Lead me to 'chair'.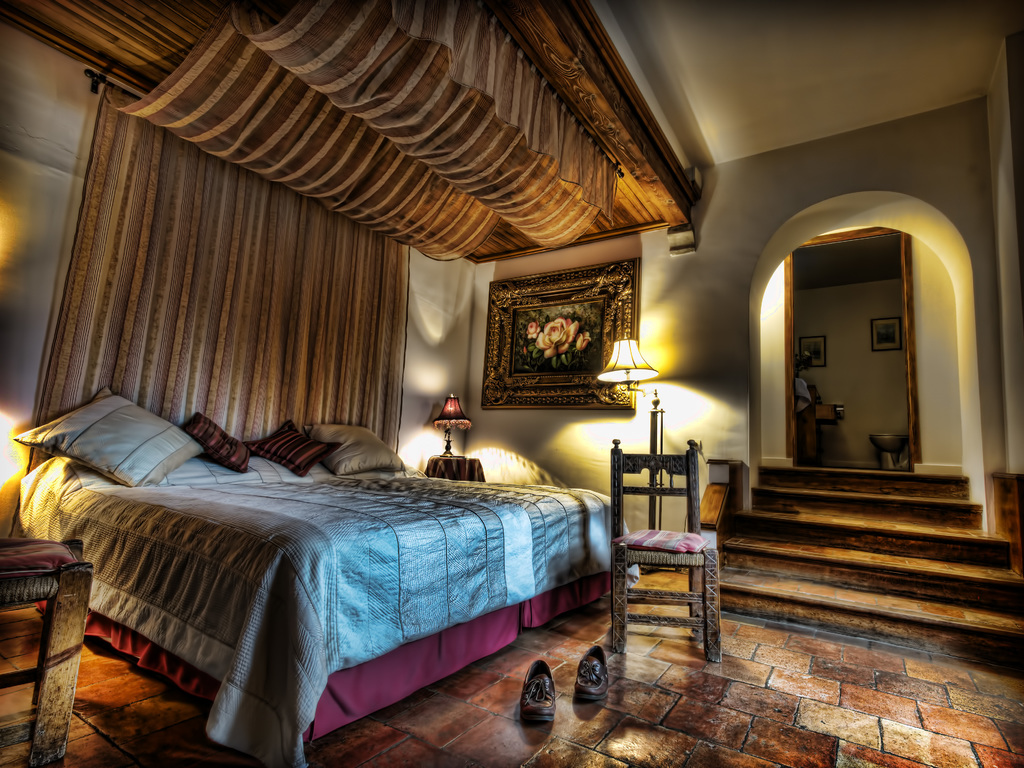
Lead to bbox=(0, 538, 97, 767).
